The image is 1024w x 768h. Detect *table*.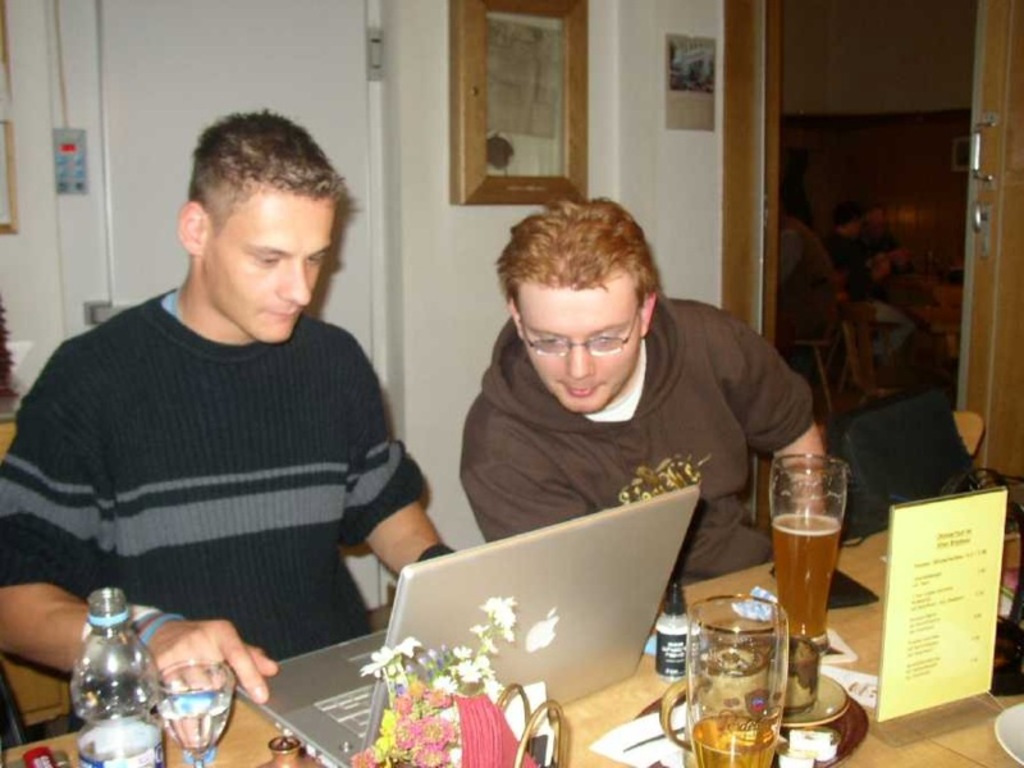
Detection: box=[0, 462, 1023, 767].
